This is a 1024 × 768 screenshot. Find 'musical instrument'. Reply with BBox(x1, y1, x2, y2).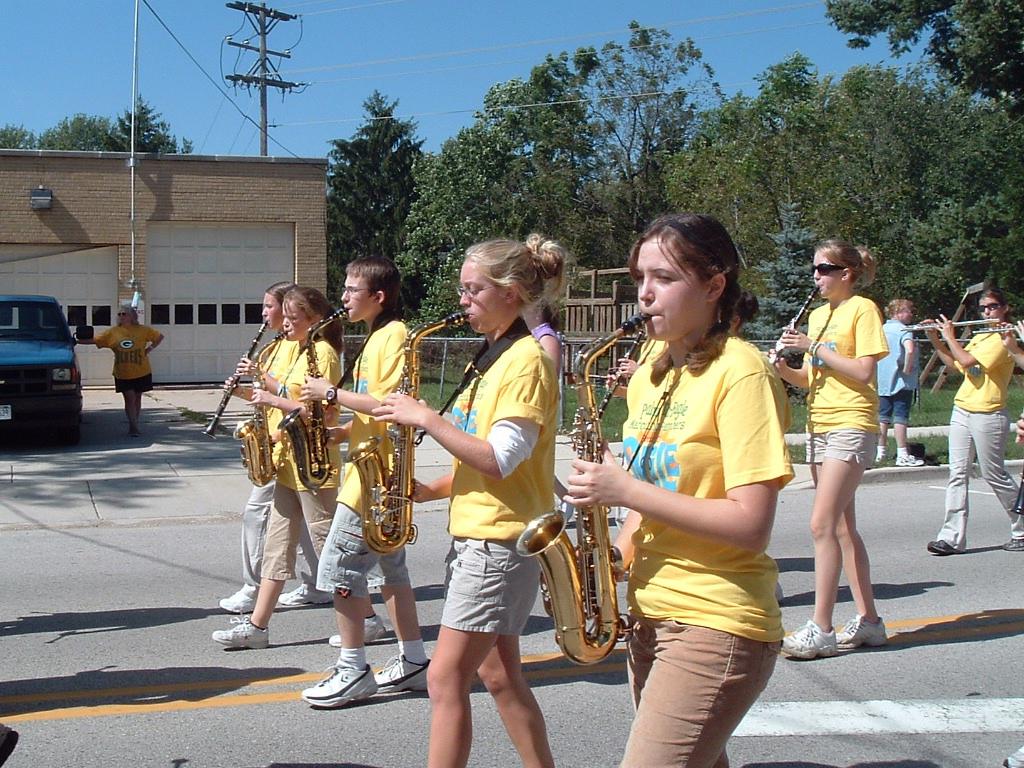
BBox(239, 337, 289, 494).
